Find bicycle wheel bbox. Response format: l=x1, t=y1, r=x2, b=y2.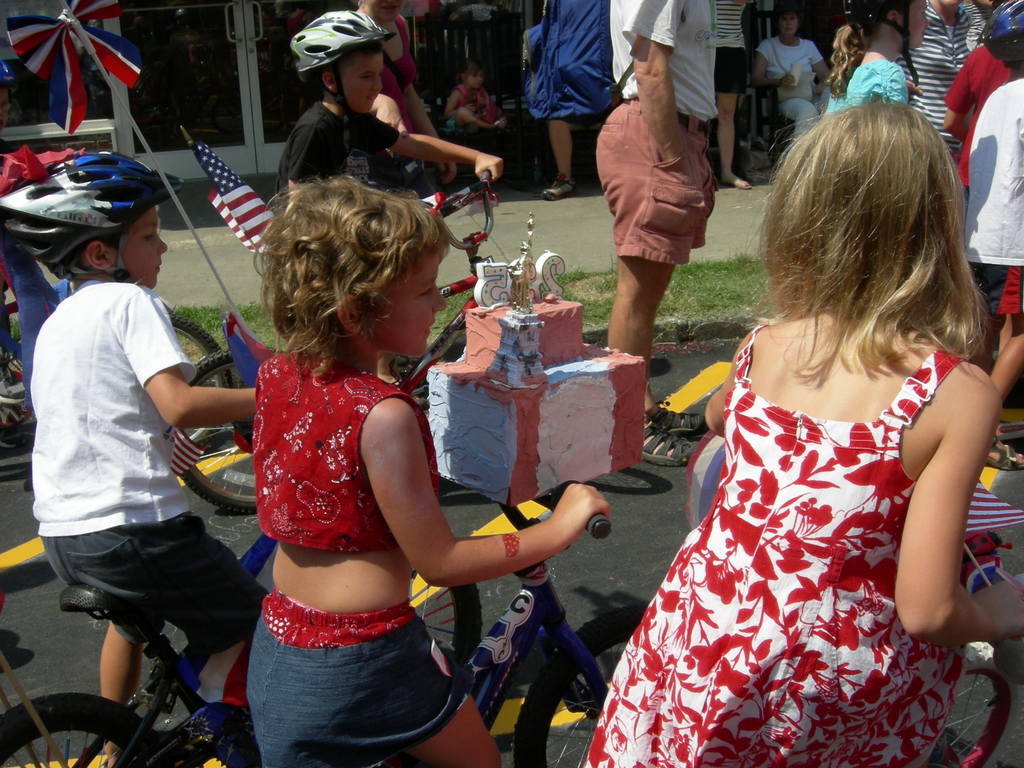
l=918, t=651, r=1022, b=767.
